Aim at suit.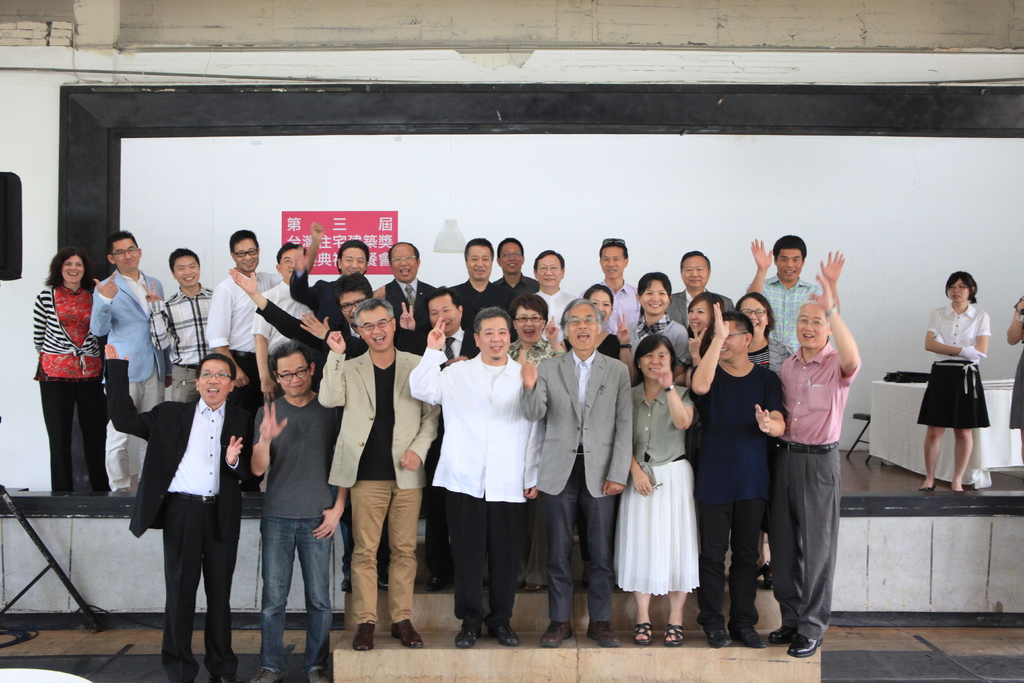
Aimed at rect(415, 325, 488, 561).
